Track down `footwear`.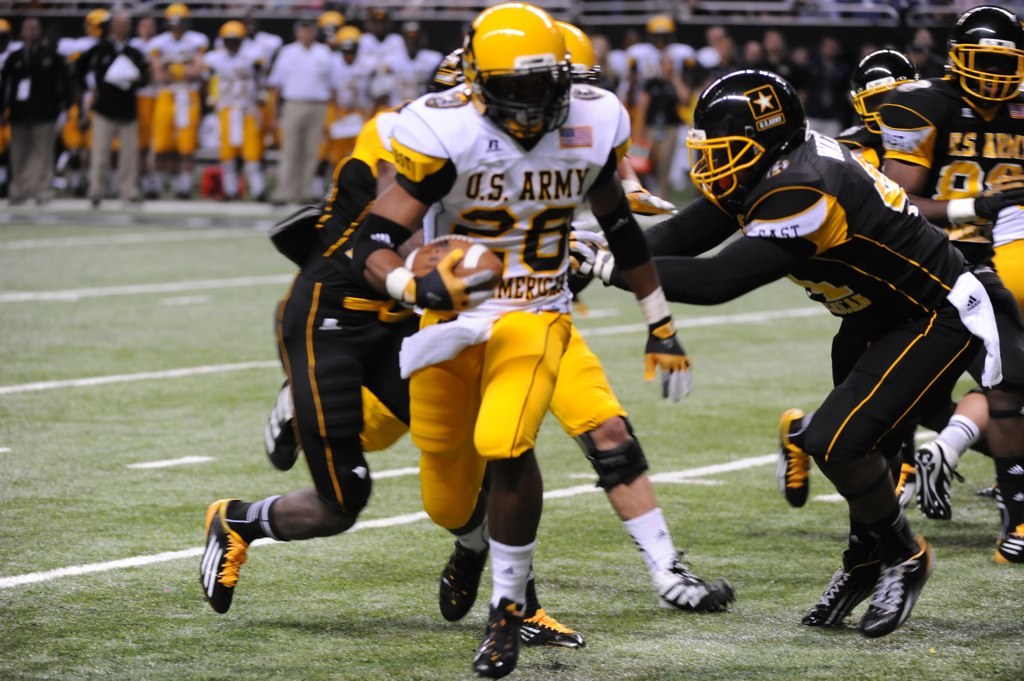
Tracked to {"x1": 656, "y1": 551, "x2": 735, "y2": 614}.
